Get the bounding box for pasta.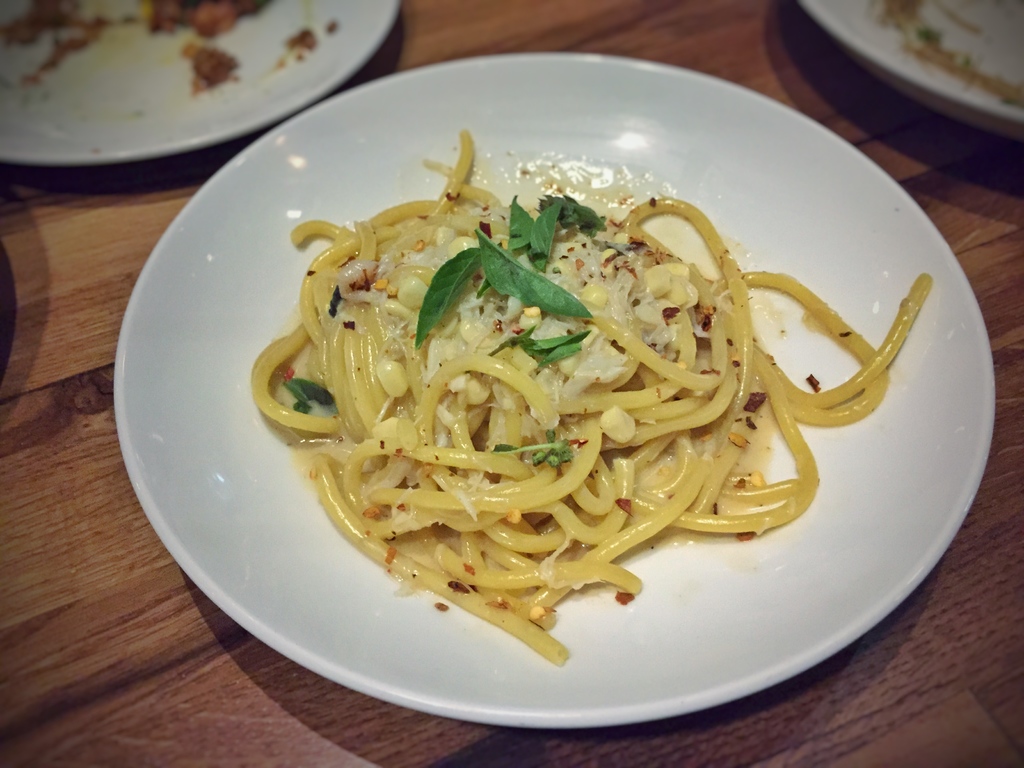
246,132,930,668.
